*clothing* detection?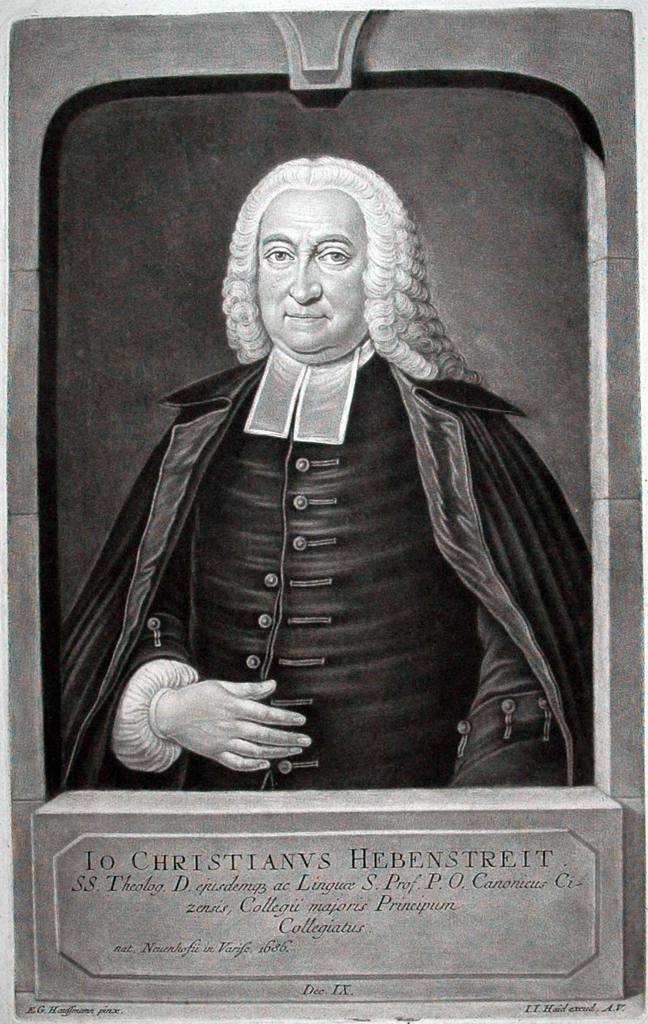
box=[51, 340, 602, 793]
